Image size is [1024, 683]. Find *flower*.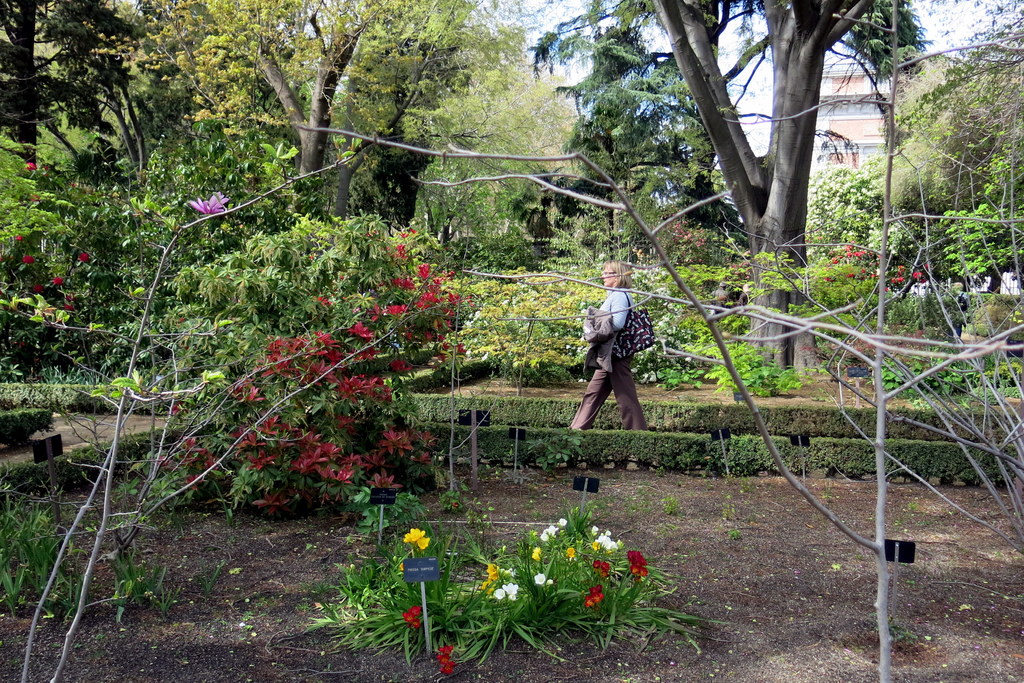
{"left": 439, "top": 661, "right": 454, "bottom": 675}.
